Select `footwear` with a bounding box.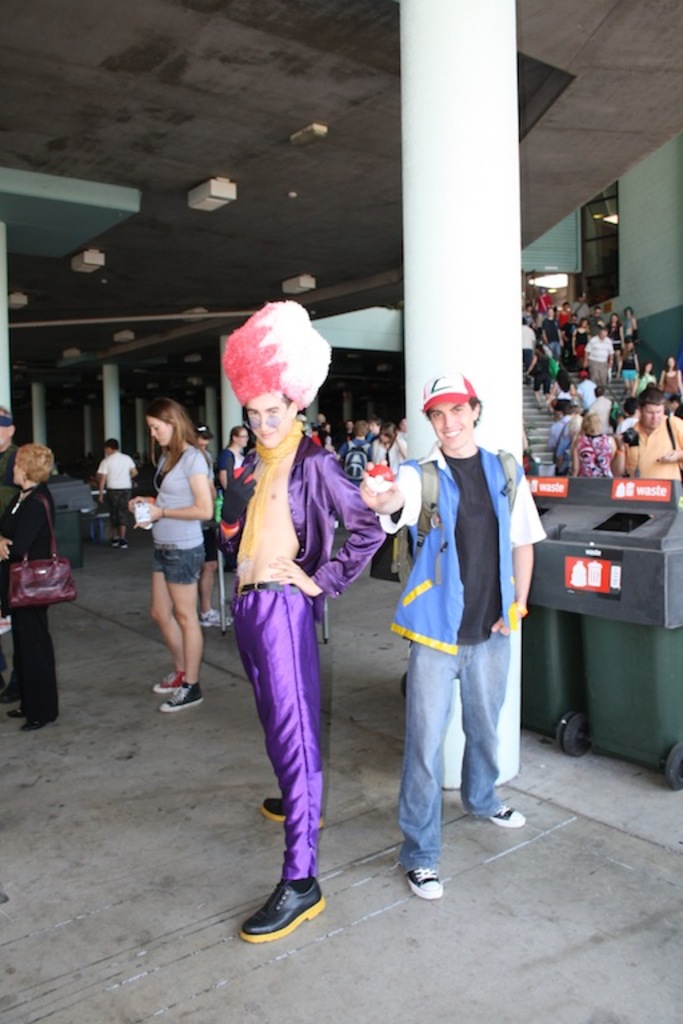
x1=164, y1=680, x2=203, y2=708.
